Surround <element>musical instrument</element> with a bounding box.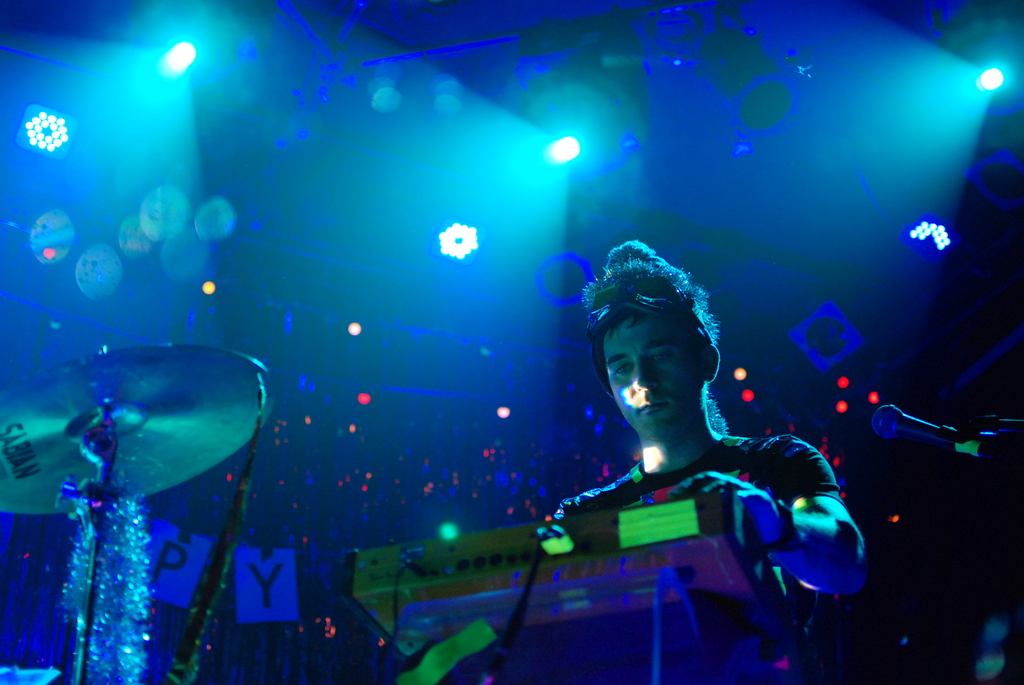
0, 344, 277, 517.
